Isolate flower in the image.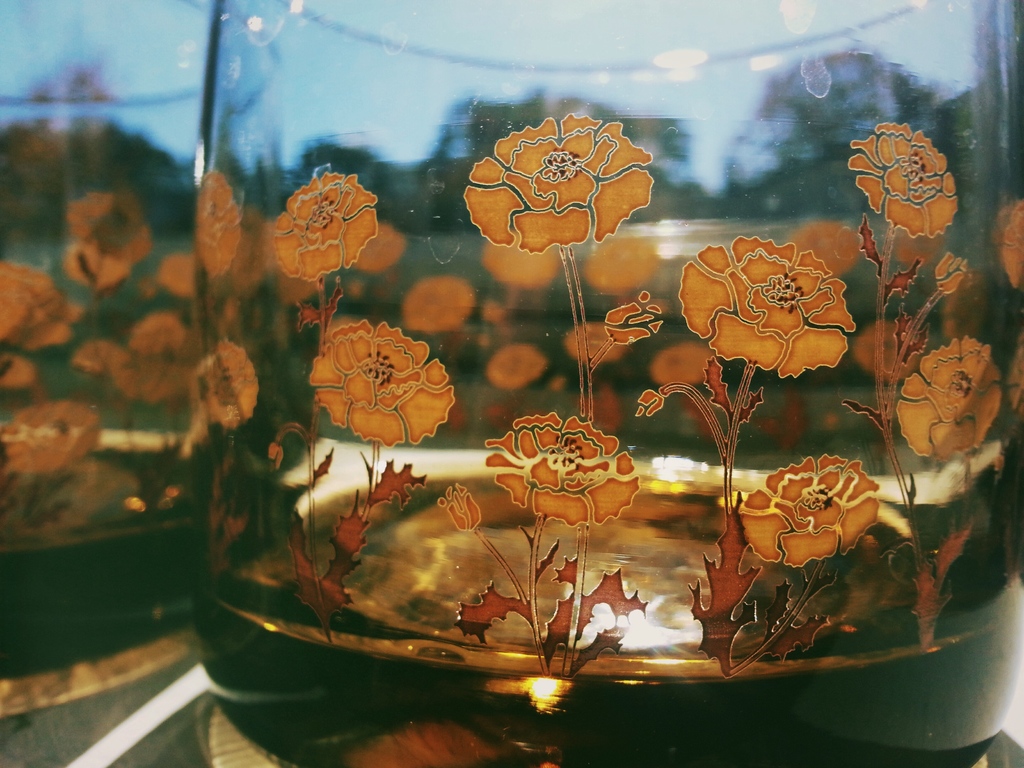
Isolated region: 461:110:653:259.
